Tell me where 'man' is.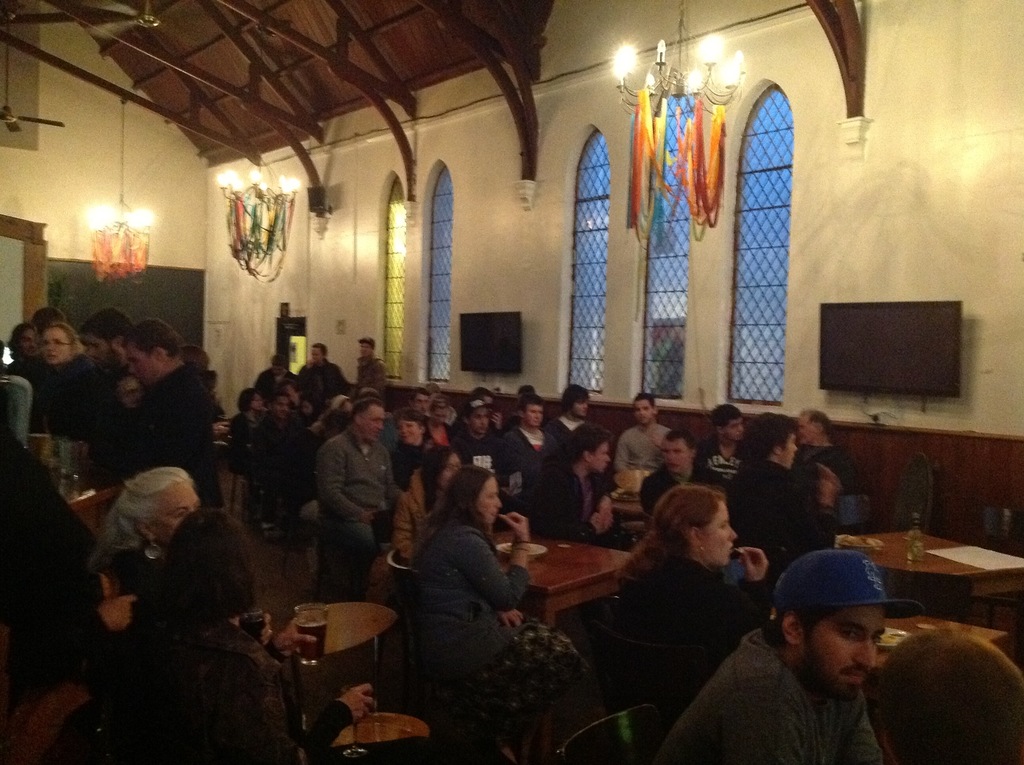
'man' is at select_region(292, 339, 353, 402).
